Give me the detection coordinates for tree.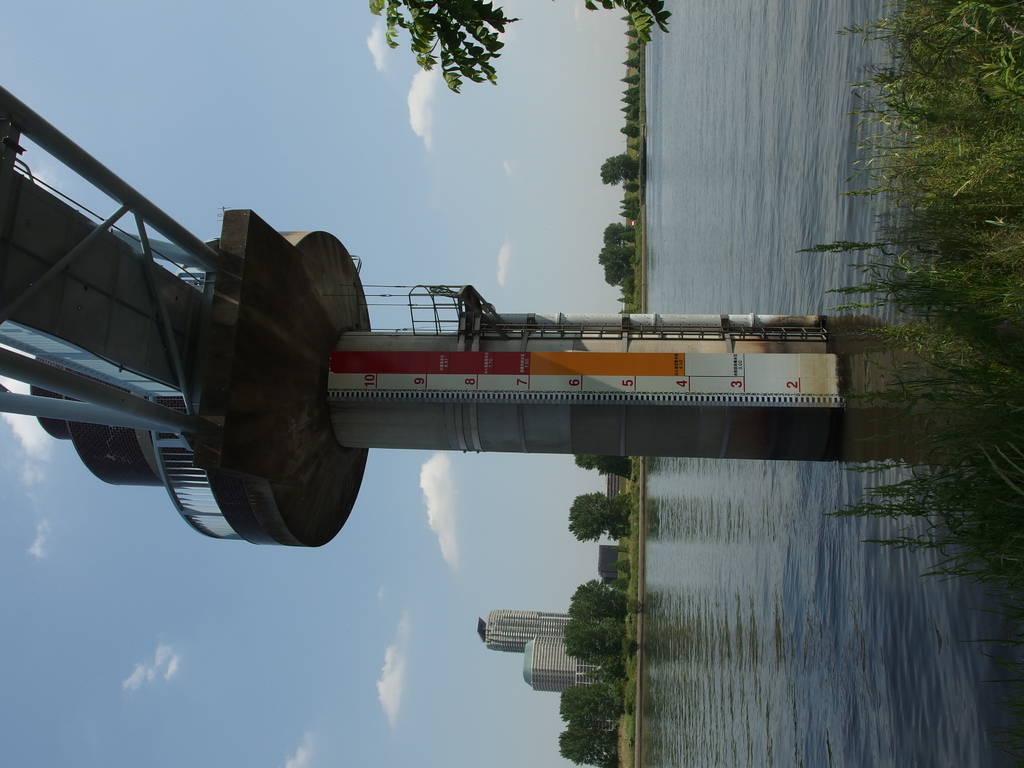
554, 574, 641, 765.
